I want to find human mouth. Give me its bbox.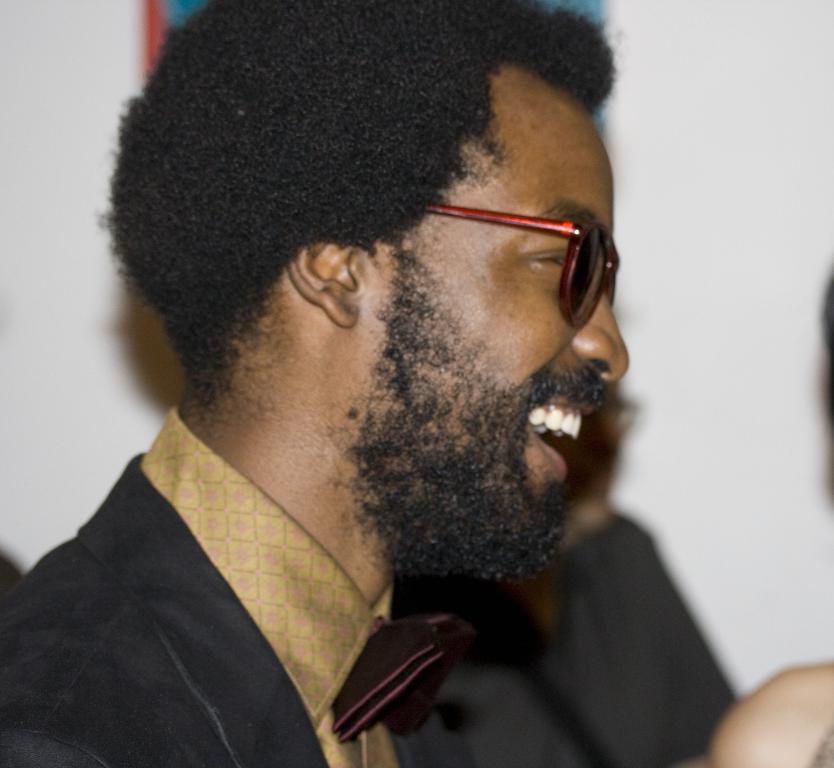
x1=522 y1=395 x2=603 y2=485.
